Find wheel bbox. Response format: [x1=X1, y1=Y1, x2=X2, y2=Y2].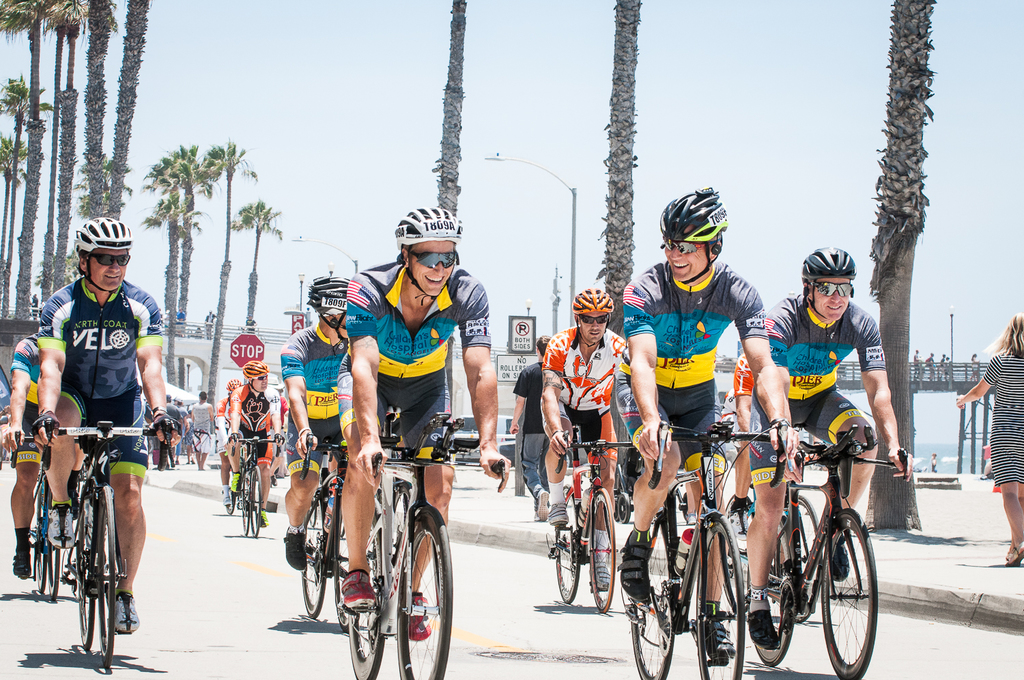
[x1=579, y1=482, x2=616, y2=613].
